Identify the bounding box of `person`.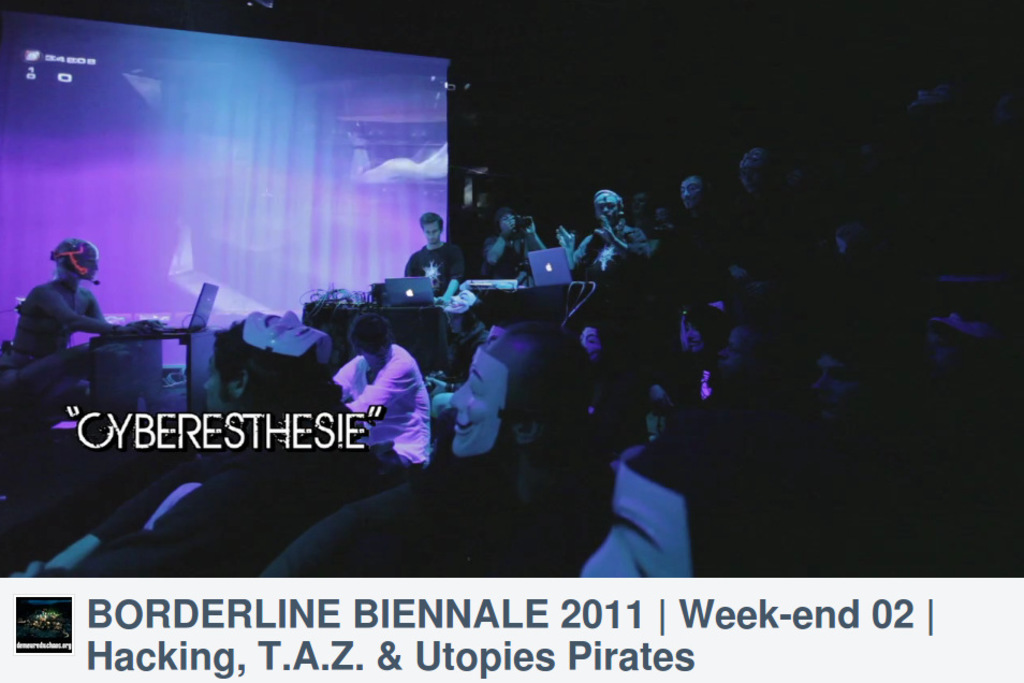
{"left": 327, "top": 308, "right": 425, "bottom": 494}.
